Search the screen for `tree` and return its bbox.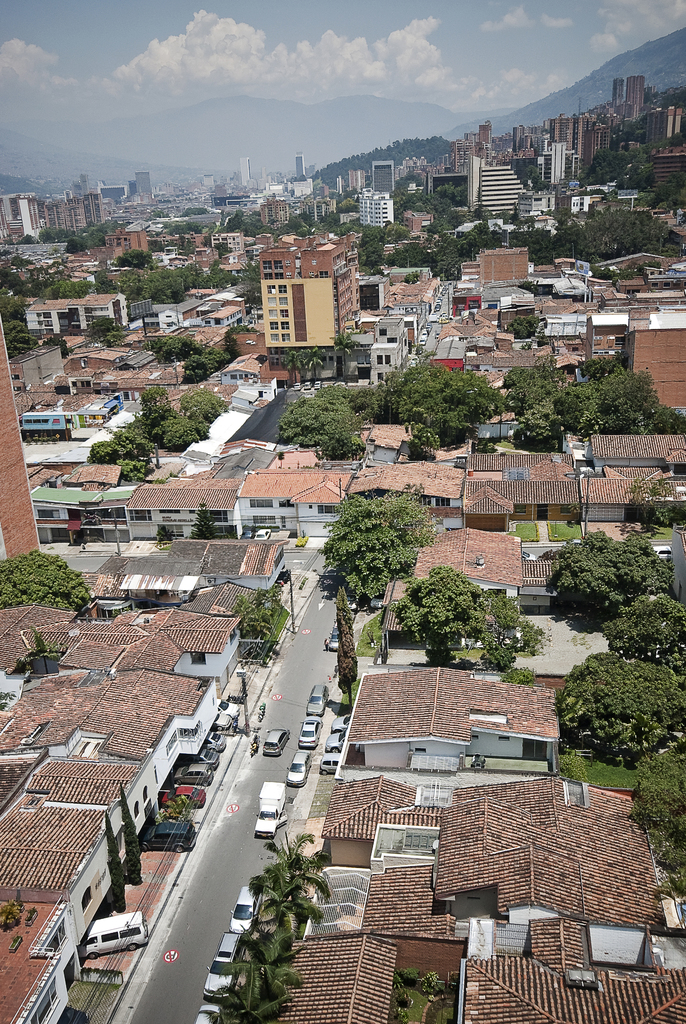
Found: [left=151, top=413, right=209, bottom=448].
